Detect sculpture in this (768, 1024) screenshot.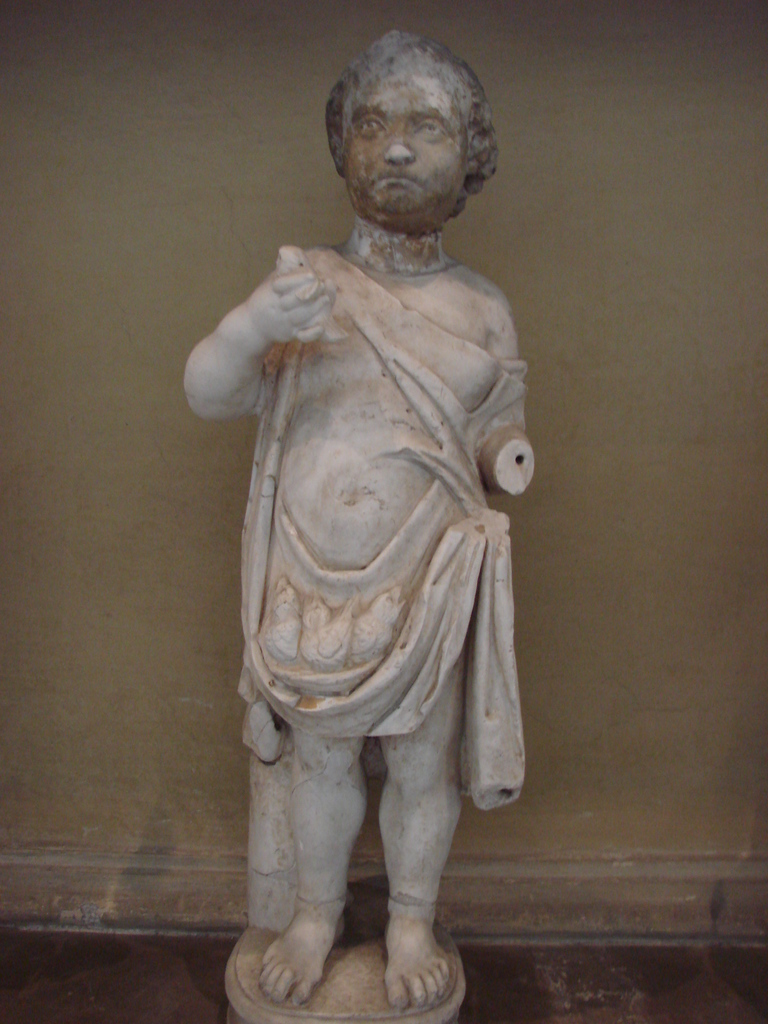
Detection: BBox(183, 44, 556, 1013).
